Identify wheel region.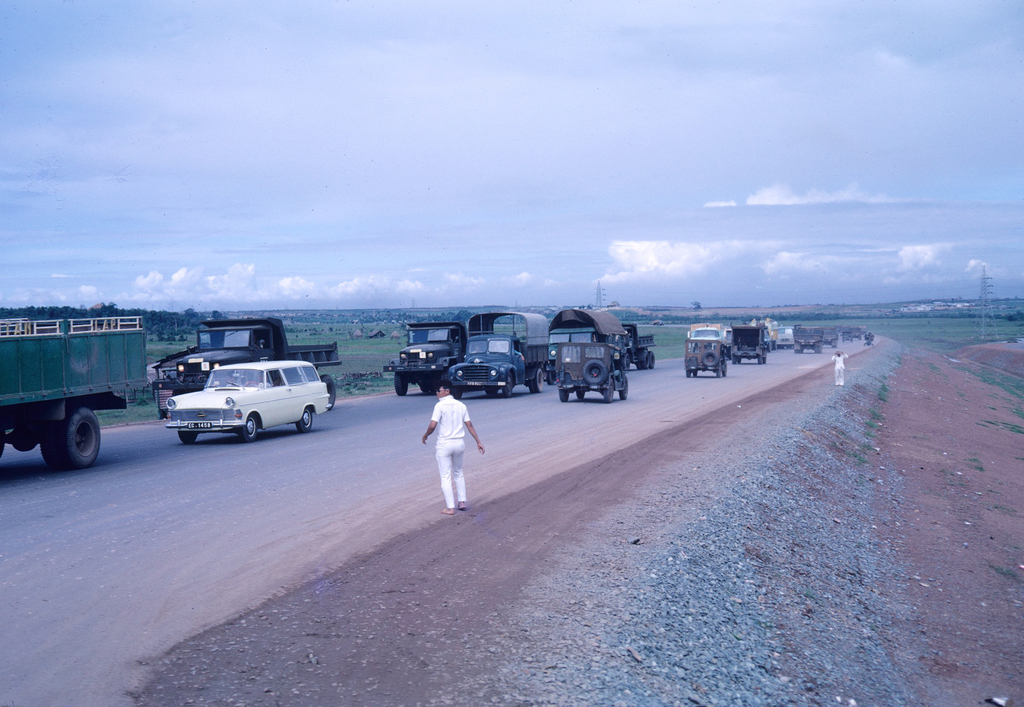
Region: <bbox>454, 385, 463, 397</bbox>.
